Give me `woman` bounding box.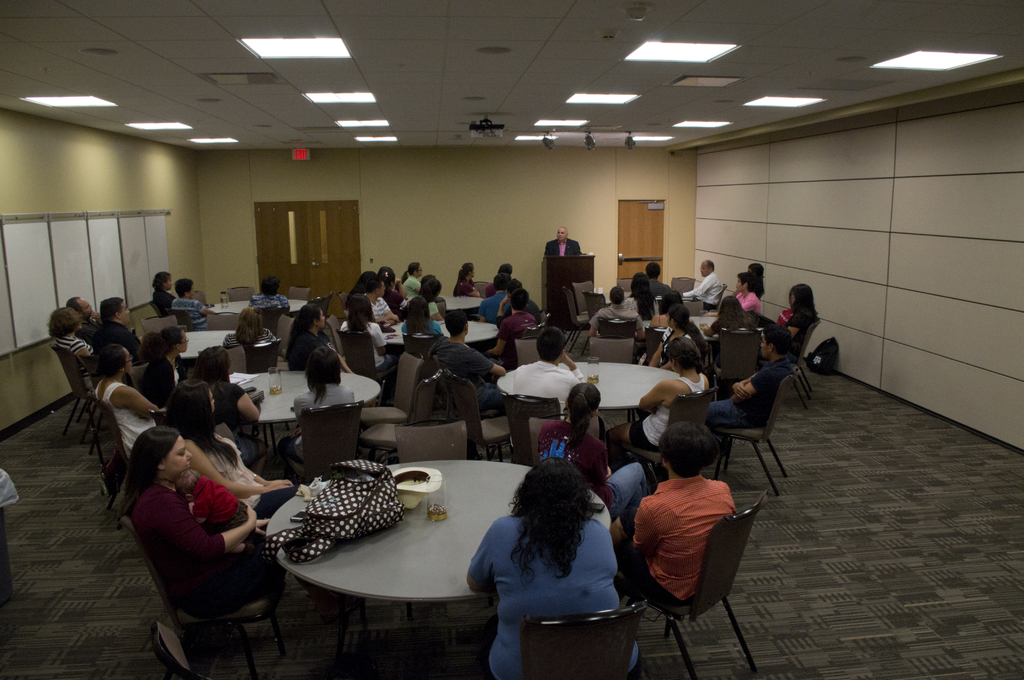
120 424 303 616.
